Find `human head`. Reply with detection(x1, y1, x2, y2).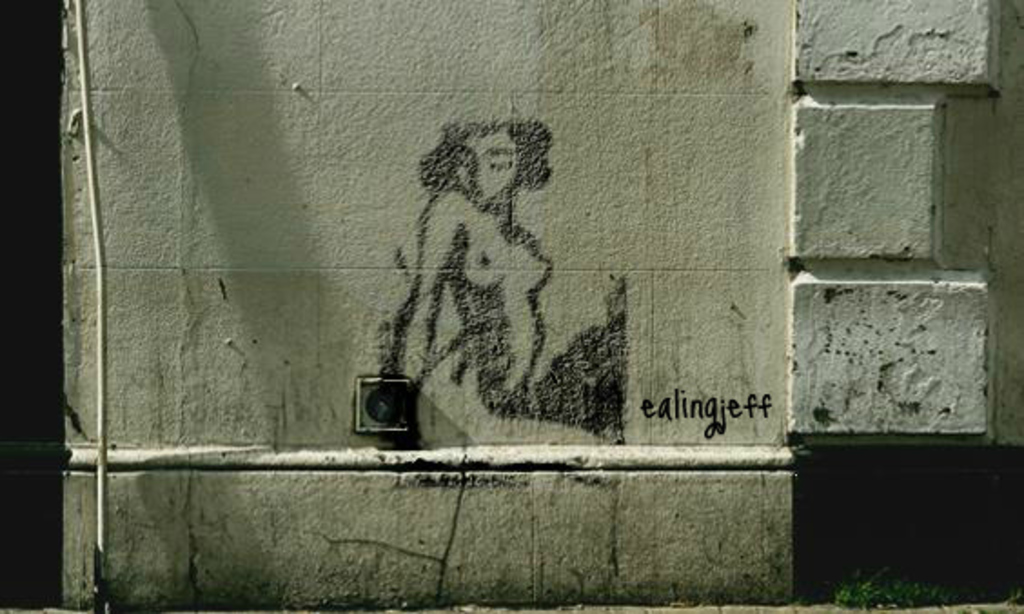
detection(418, 113, 559, 213).
